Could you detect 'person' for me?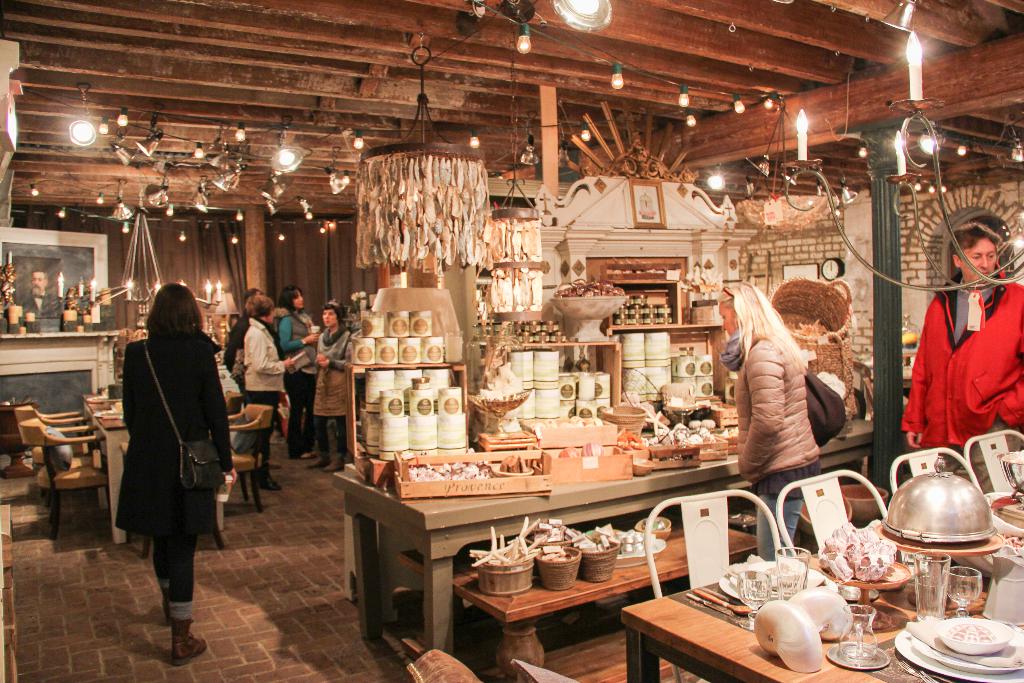
Detection result: 242, 293, 297, 493.
